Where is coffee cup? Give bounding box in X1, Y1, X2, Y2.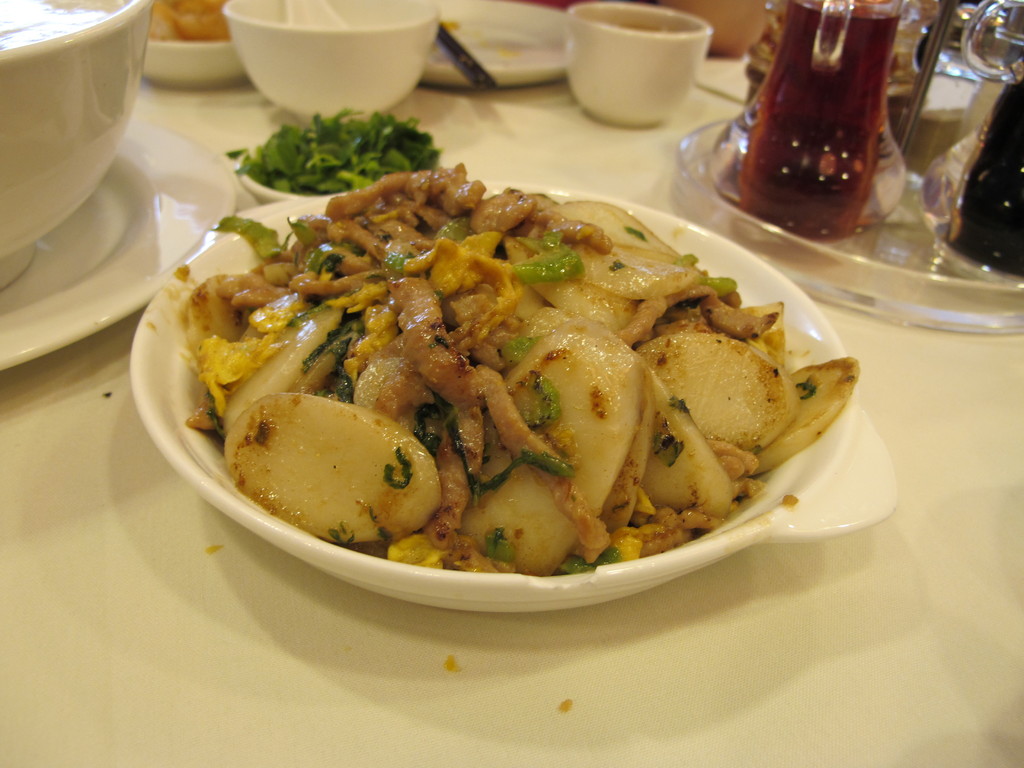
0, 0, 149, 285.
